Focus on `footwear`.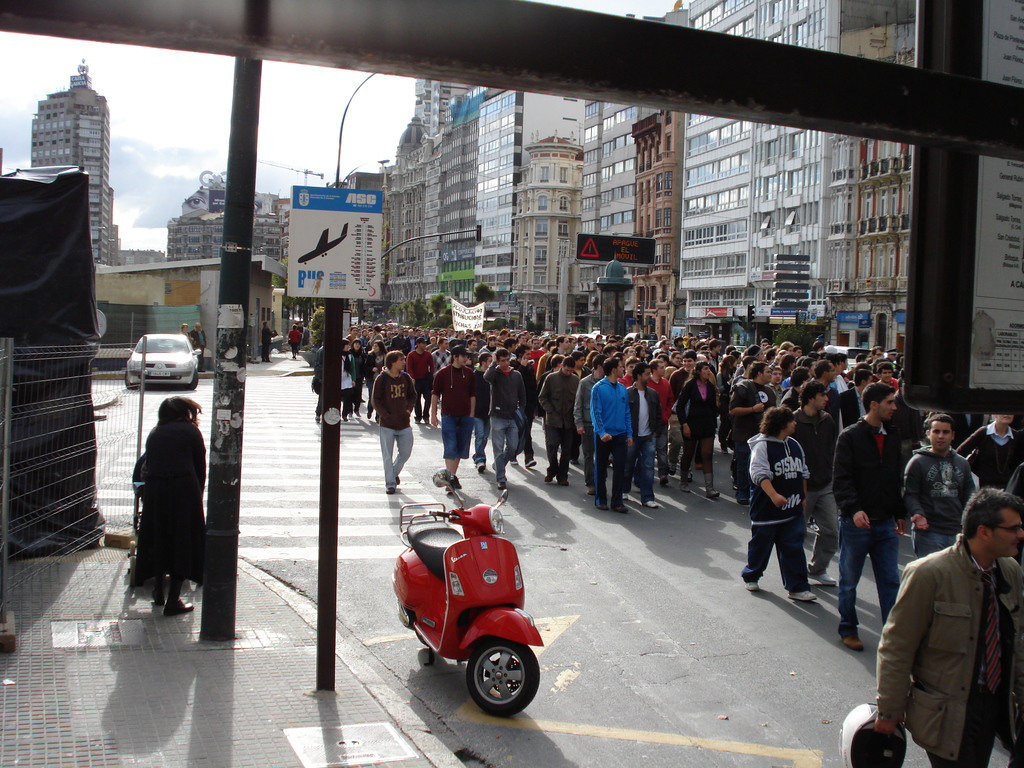
Focused at [165,599,197,616].
